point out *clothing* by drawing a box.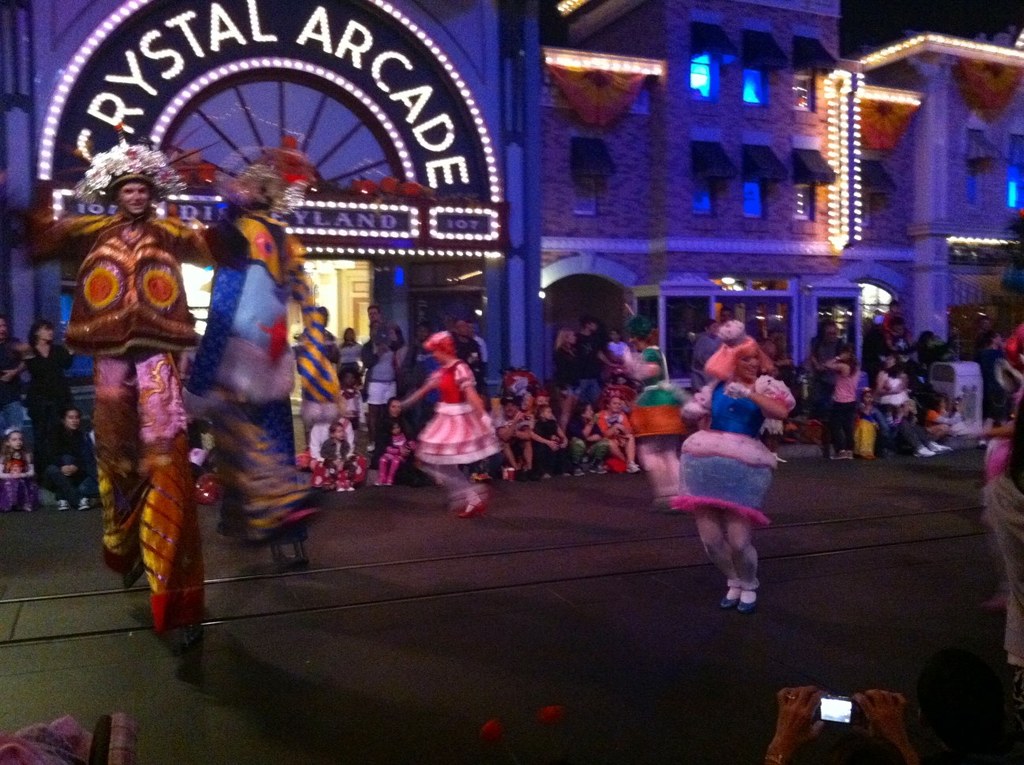
bbox=[576, 337, 608, 398].
